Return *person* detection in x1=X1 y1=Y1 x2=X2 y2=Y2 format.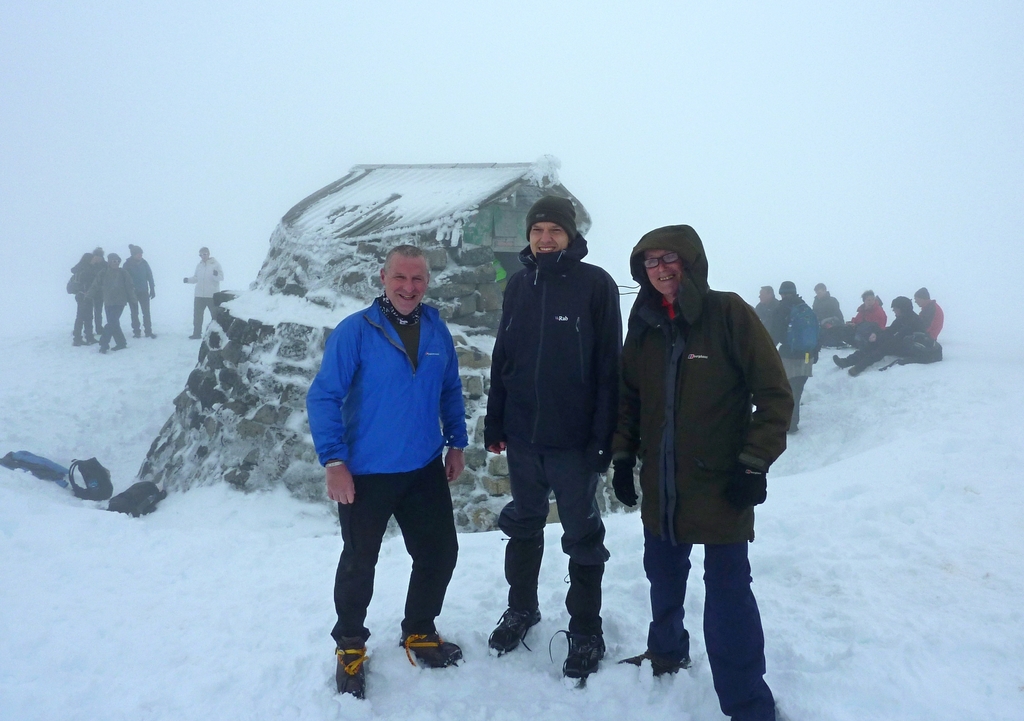
x1=308 y1=244 x2=463 y2=692.
